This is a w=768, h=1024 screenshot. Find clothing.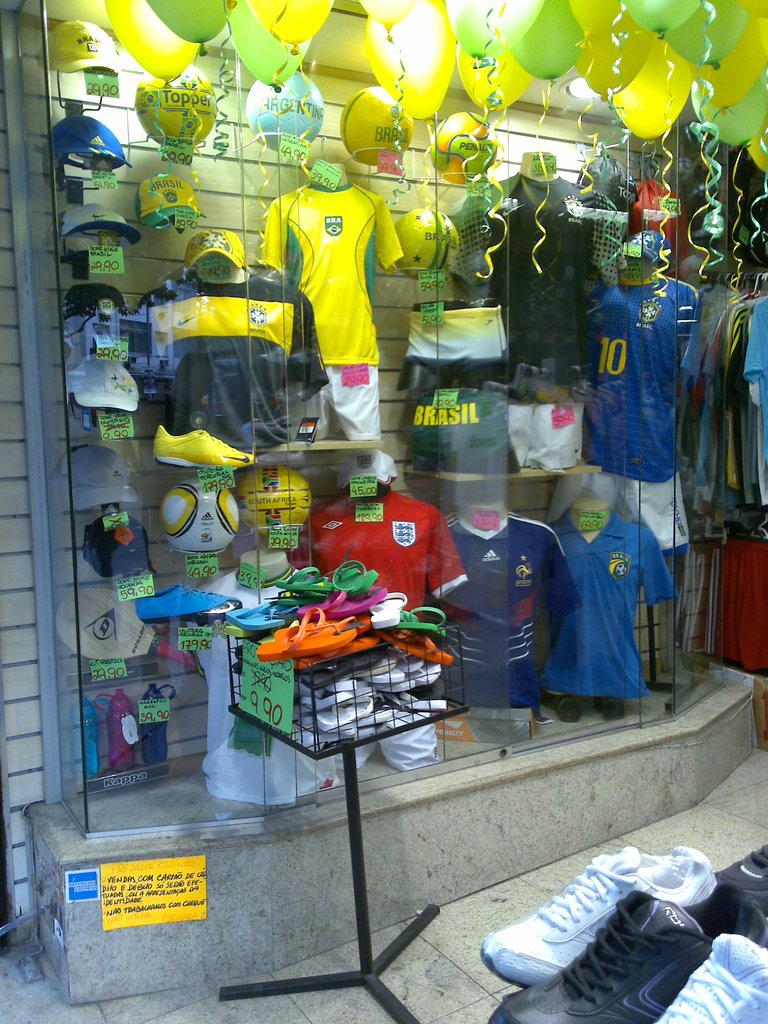
Bounding box: 289 483 465 627.
